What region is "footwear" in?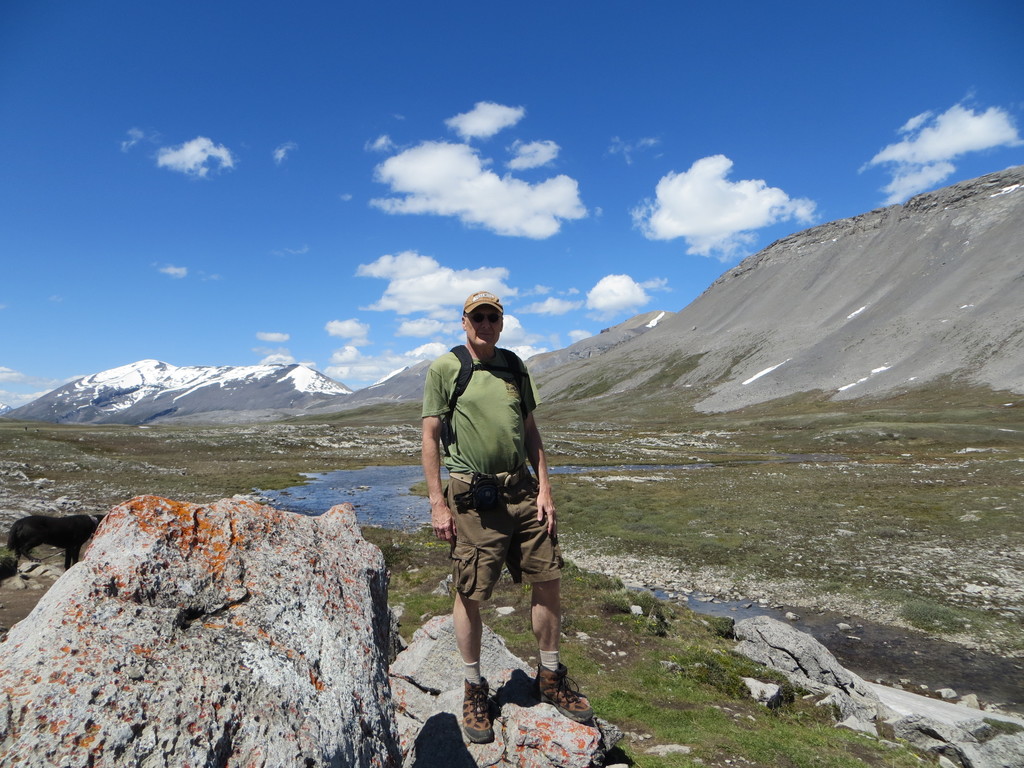
463 668 498 744.
